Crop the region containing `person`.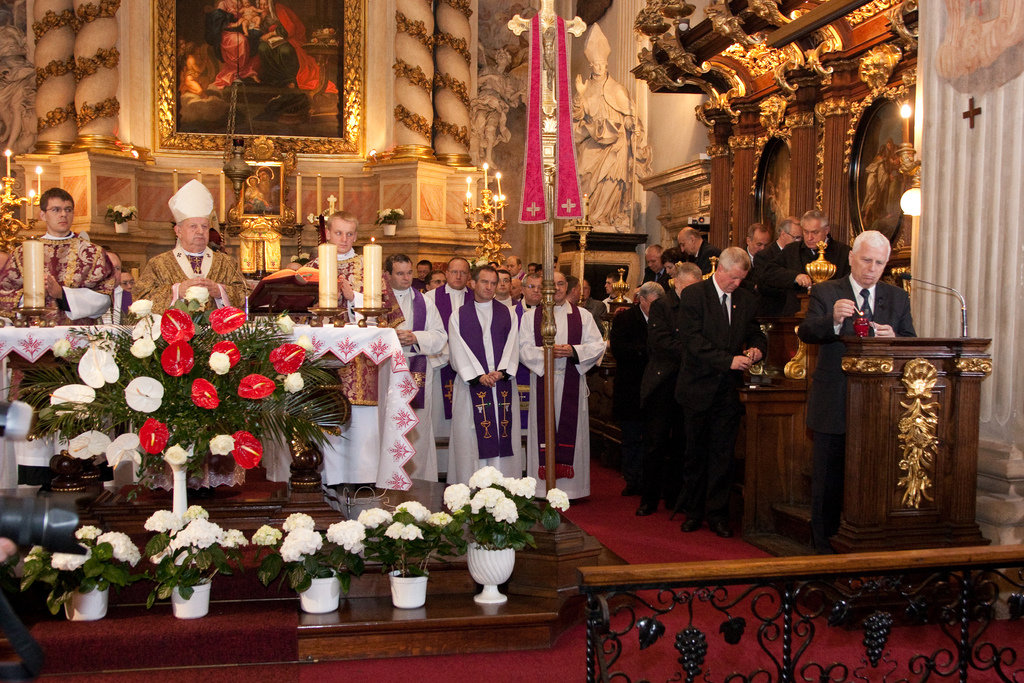
Crop region: 643/256/701/514.
